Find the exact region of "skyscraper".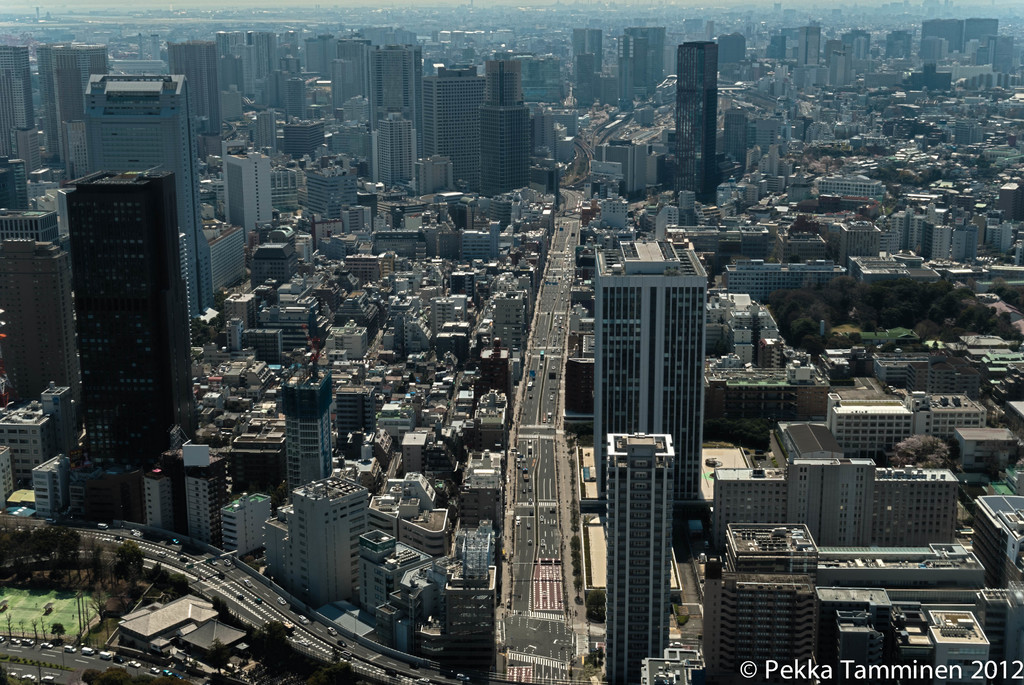
Exact region: detection(0, 206, 82, 439).
